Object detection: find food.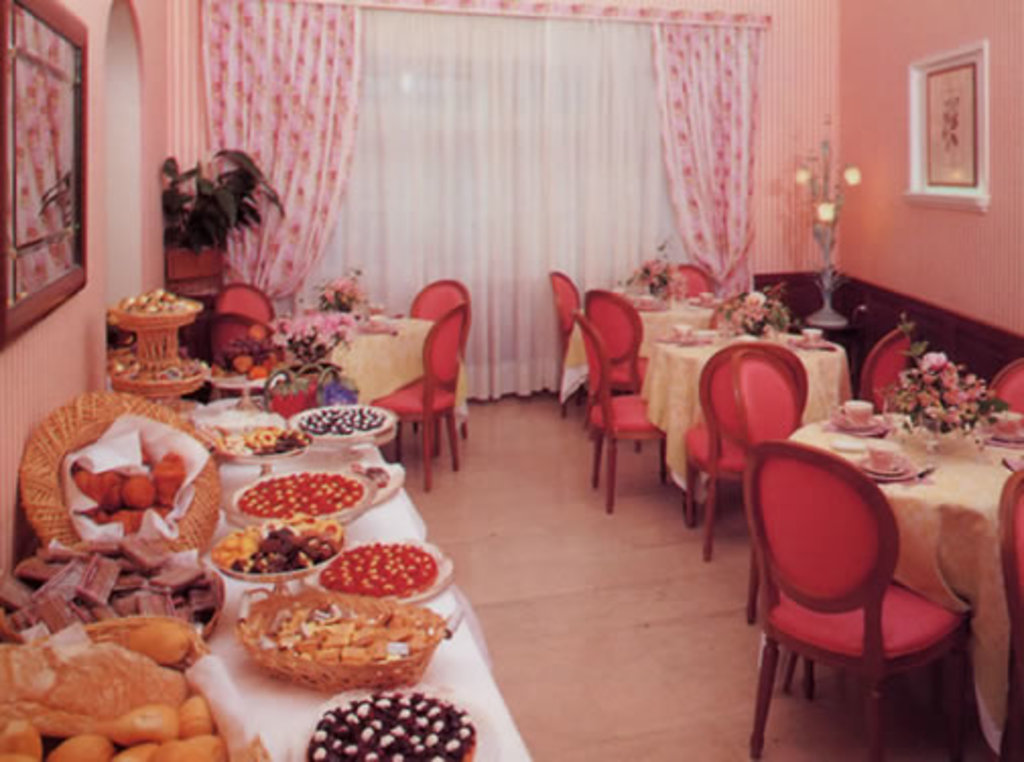
Rect(148, 729, 230, 760).
